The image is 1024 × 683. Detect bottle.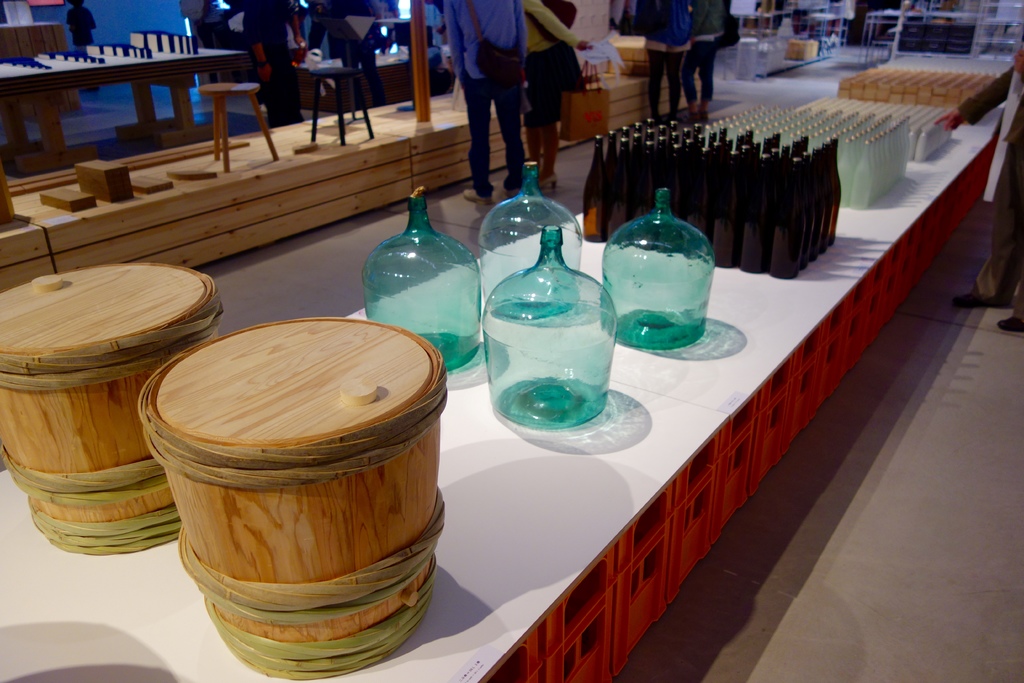
Detection: [left=764, top=133, right=772, bottom=147].
